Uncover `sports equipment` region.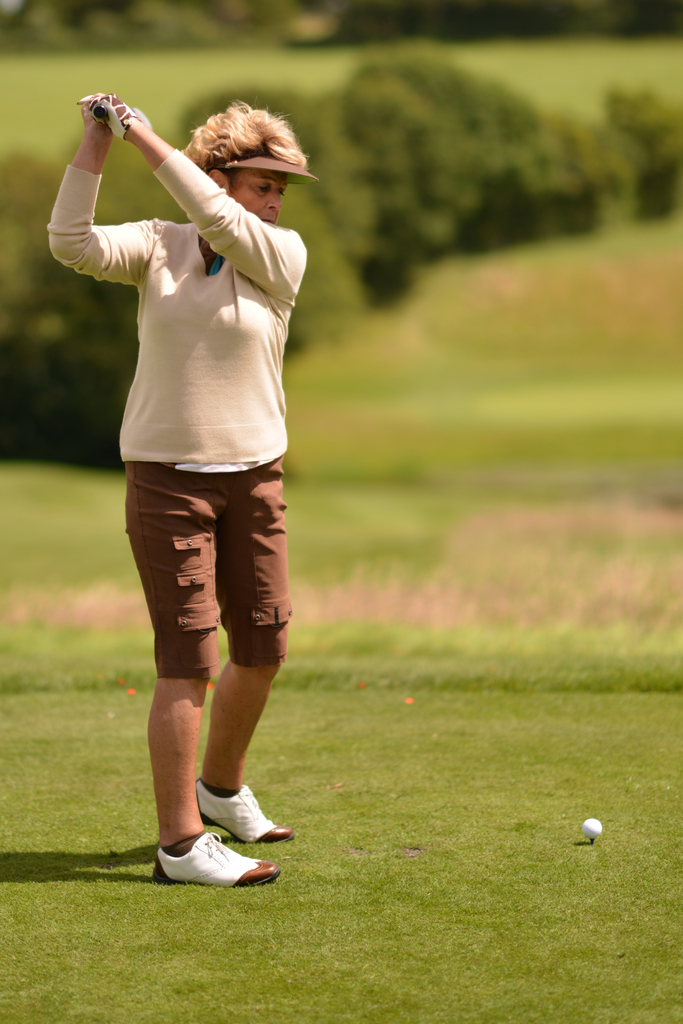
Uncovered: detection(95, 102, 108, 131).
